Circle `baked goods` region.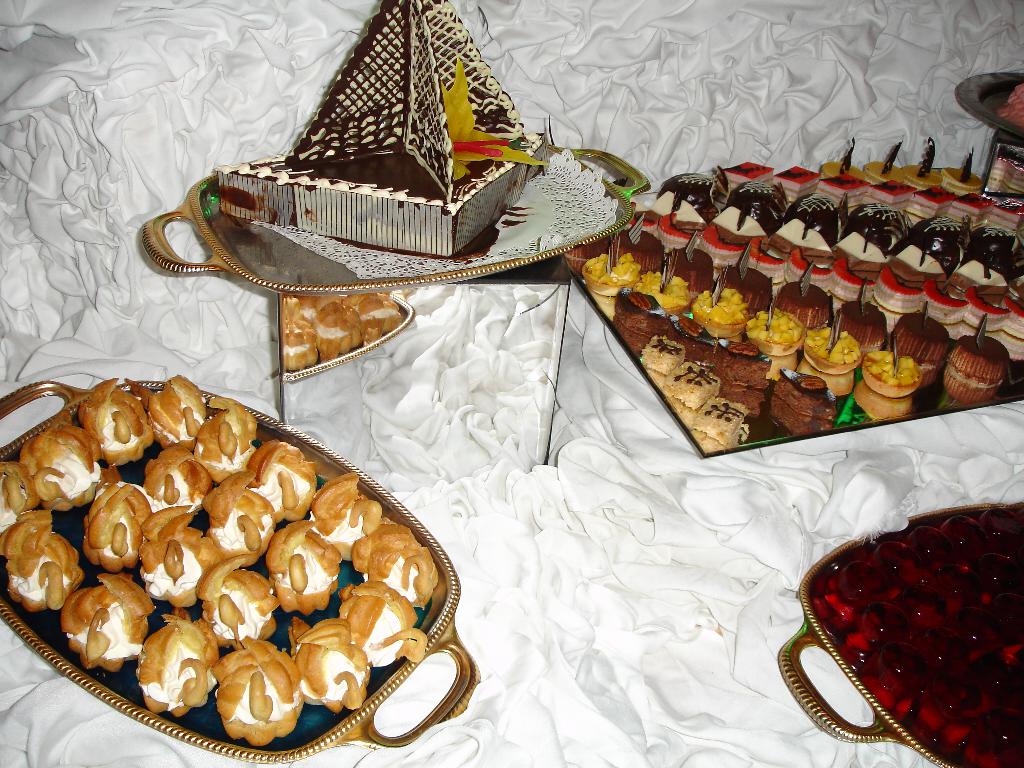
Region: (left=0, top=460, right=38, bottom=535).
